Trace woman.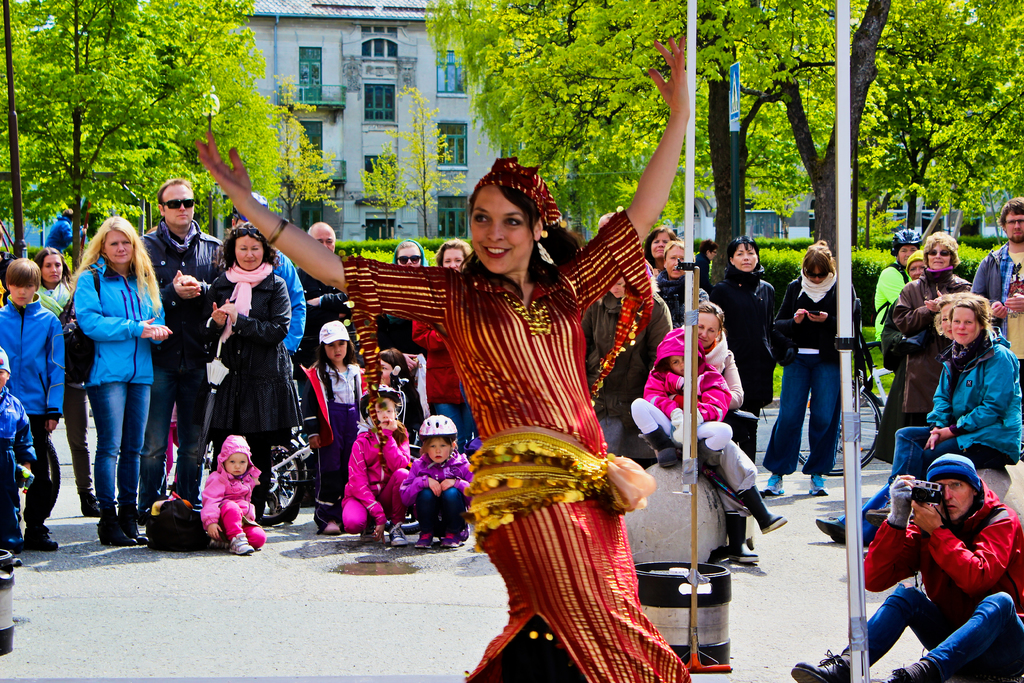
Traced to <box>888,230,969,440</box>.
